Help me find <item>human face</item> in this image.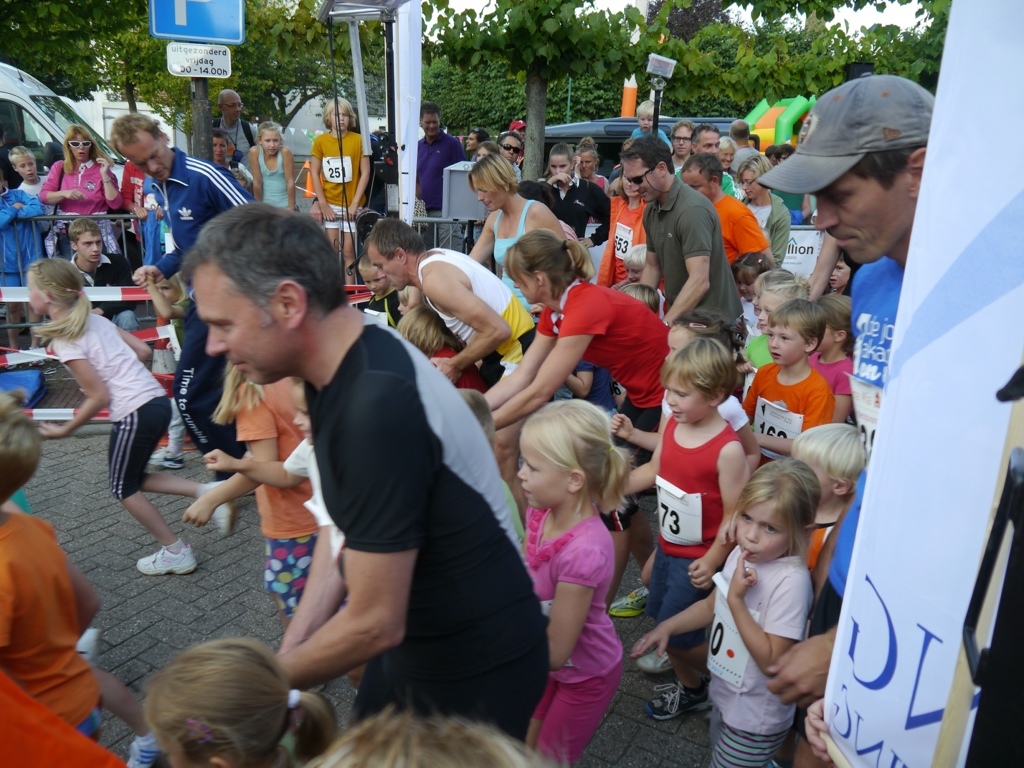
Found it: pyautogui.locateOnScreen(682, 172, 712, 195).
